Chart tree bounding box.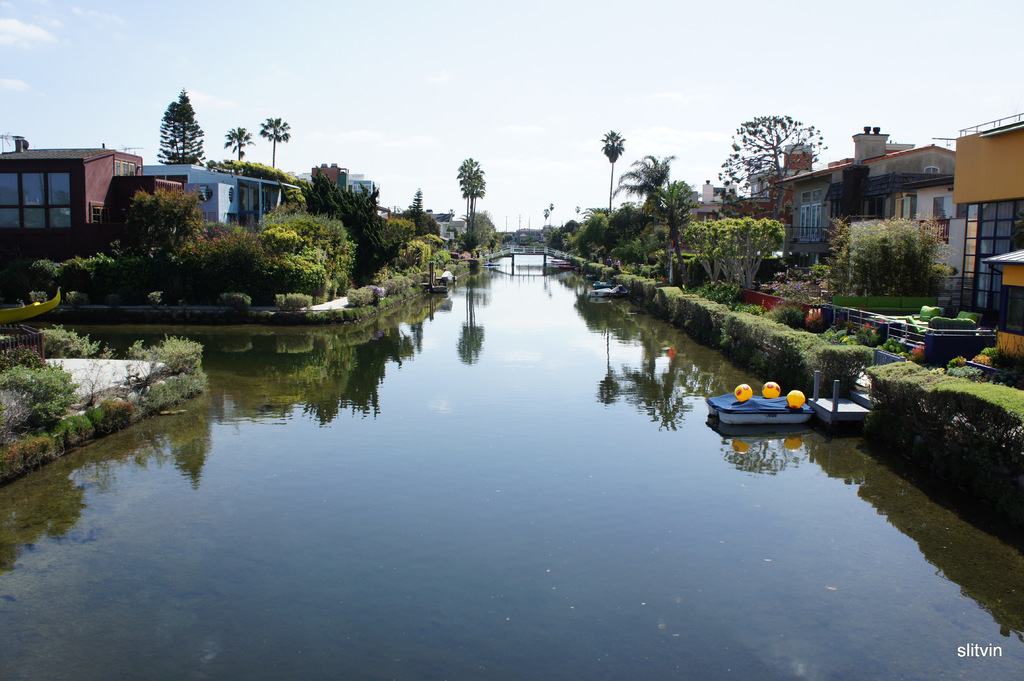
Charted: 683/217/724/283.
